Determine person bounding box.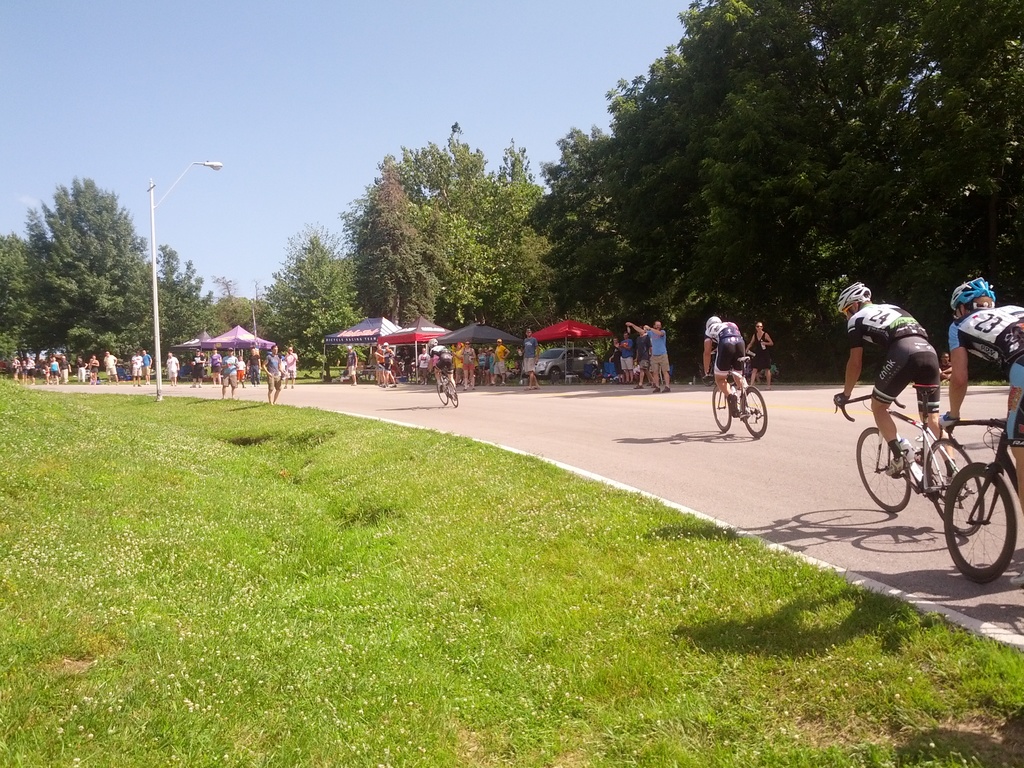
Determined: <region>522, 326, 540, 390</region>.
